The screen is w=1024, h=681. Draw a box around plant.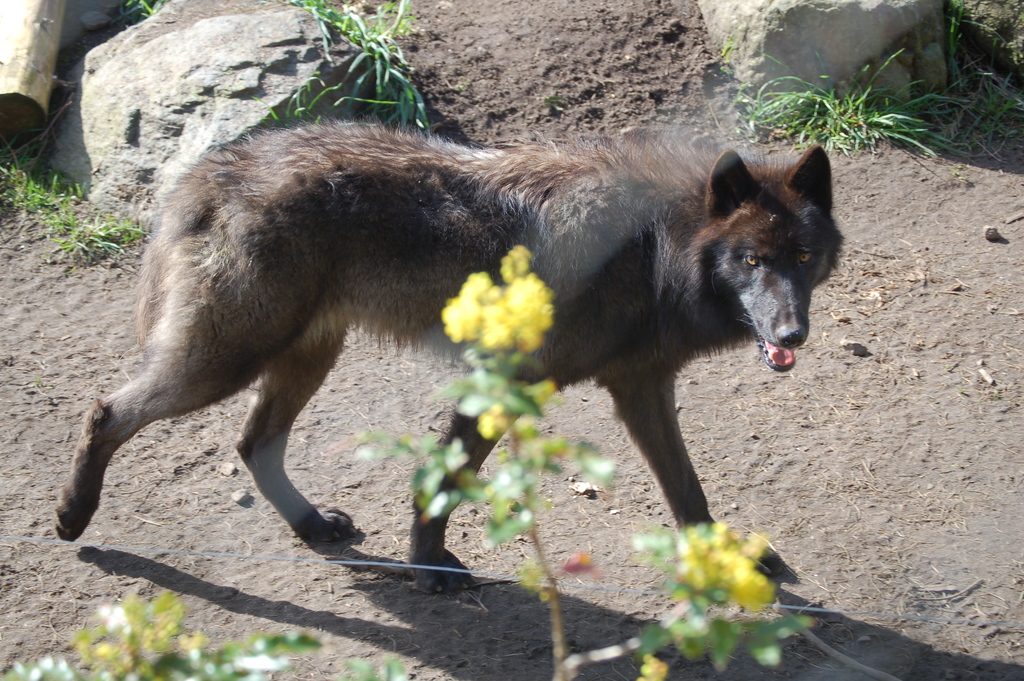
1/246/822/680.
